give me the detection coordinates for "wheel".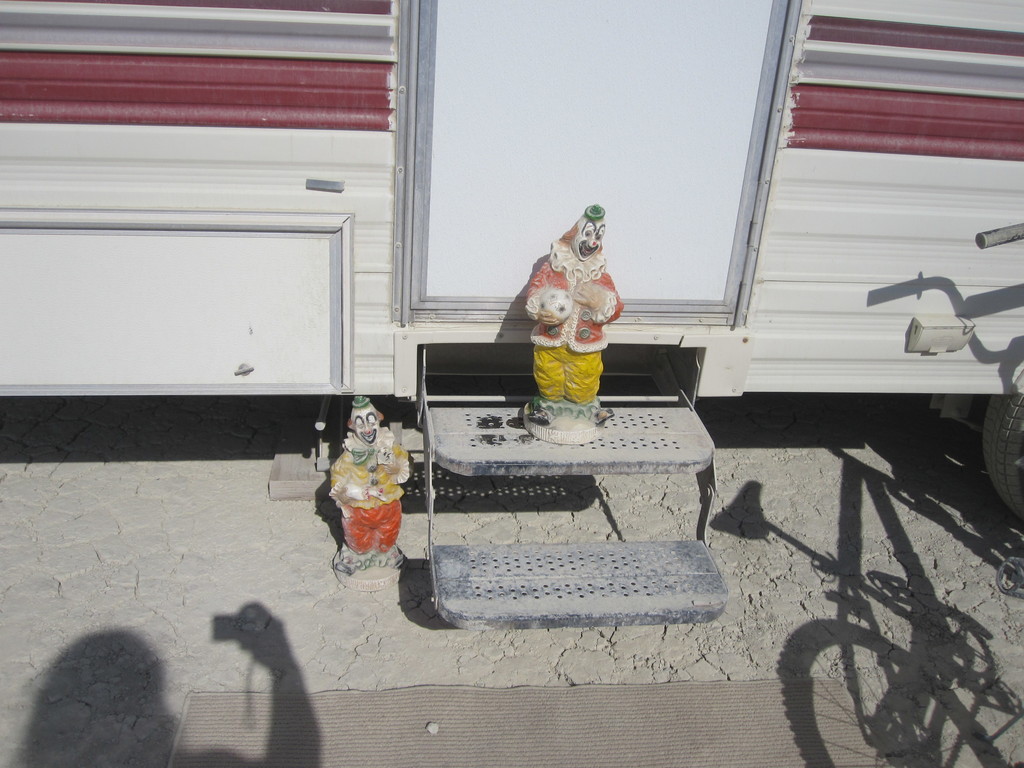
x1=983 y1=393 x2=1023 y2=523.
